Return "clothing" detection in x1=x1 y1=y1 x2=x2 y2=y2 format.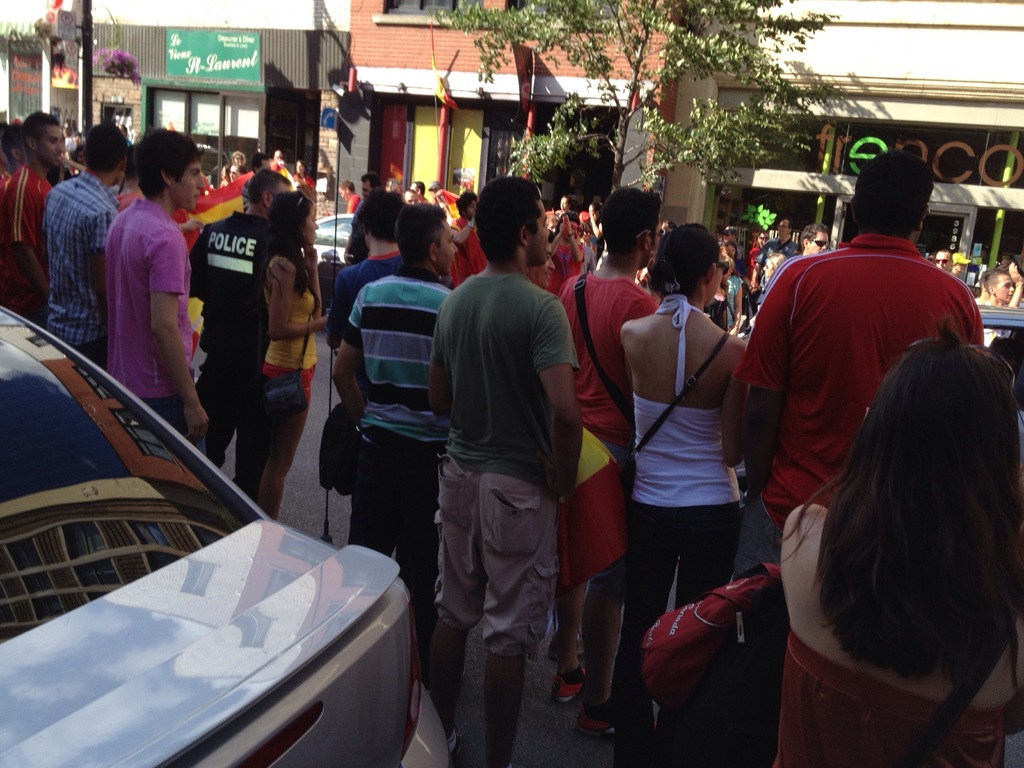
x1=427 y1=269 x2=580 y2=659.
